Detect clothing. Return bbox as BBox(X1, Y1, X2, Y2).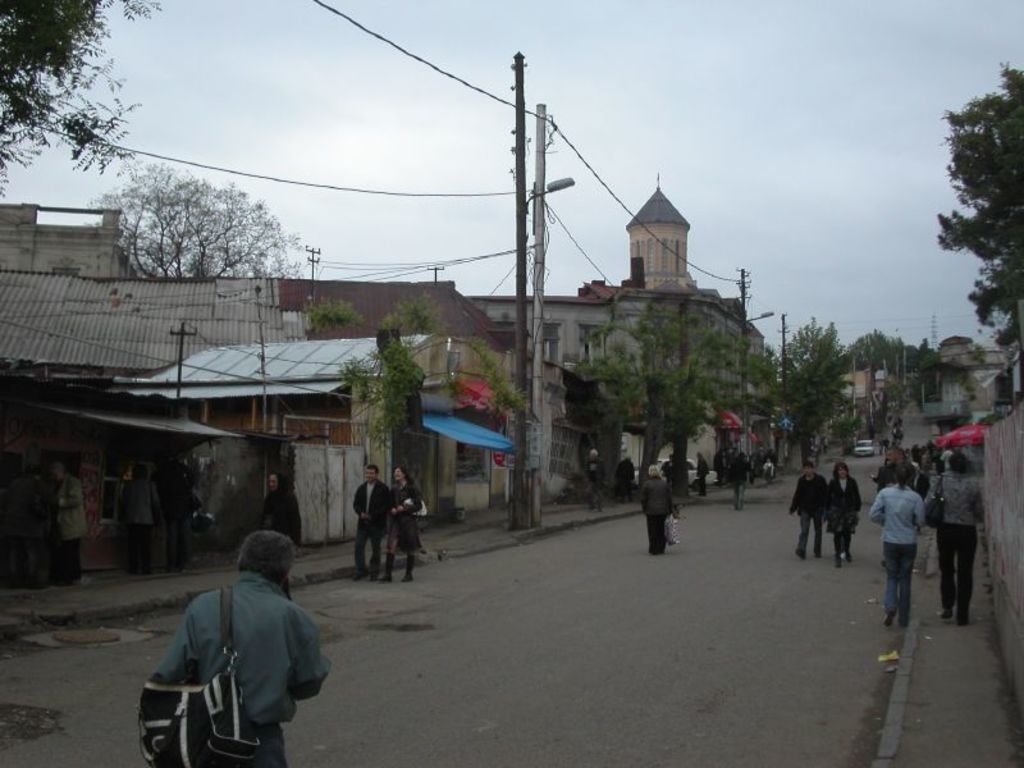
BBox(877, 484, 914, 545).
